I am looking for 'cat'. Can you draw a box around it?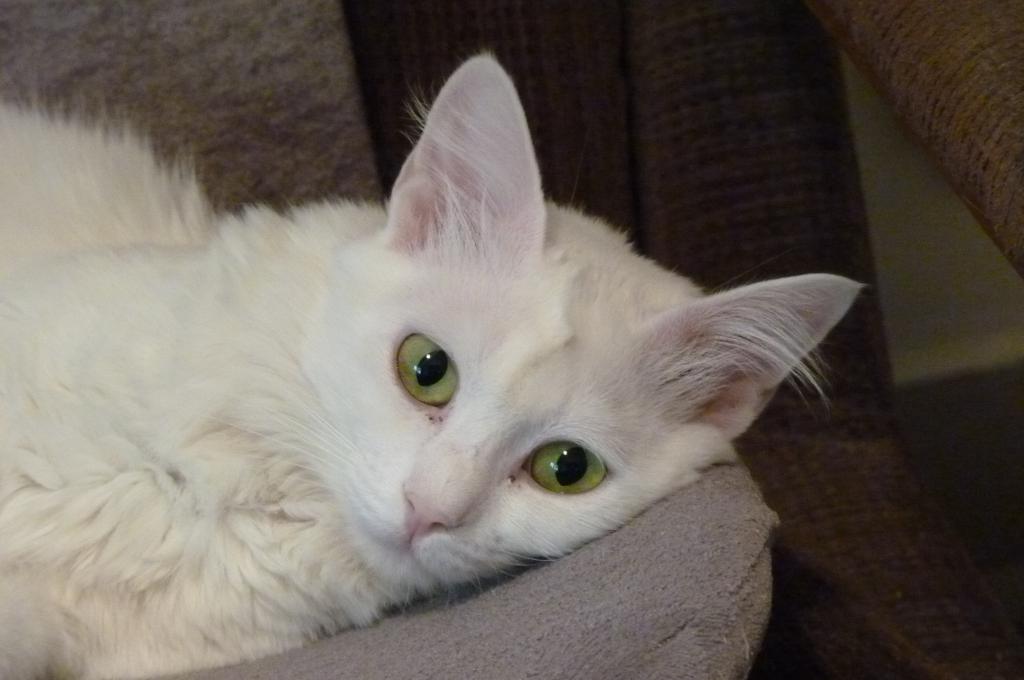
Sure, the bounding box is select_region(0, 45, 865, 679).
